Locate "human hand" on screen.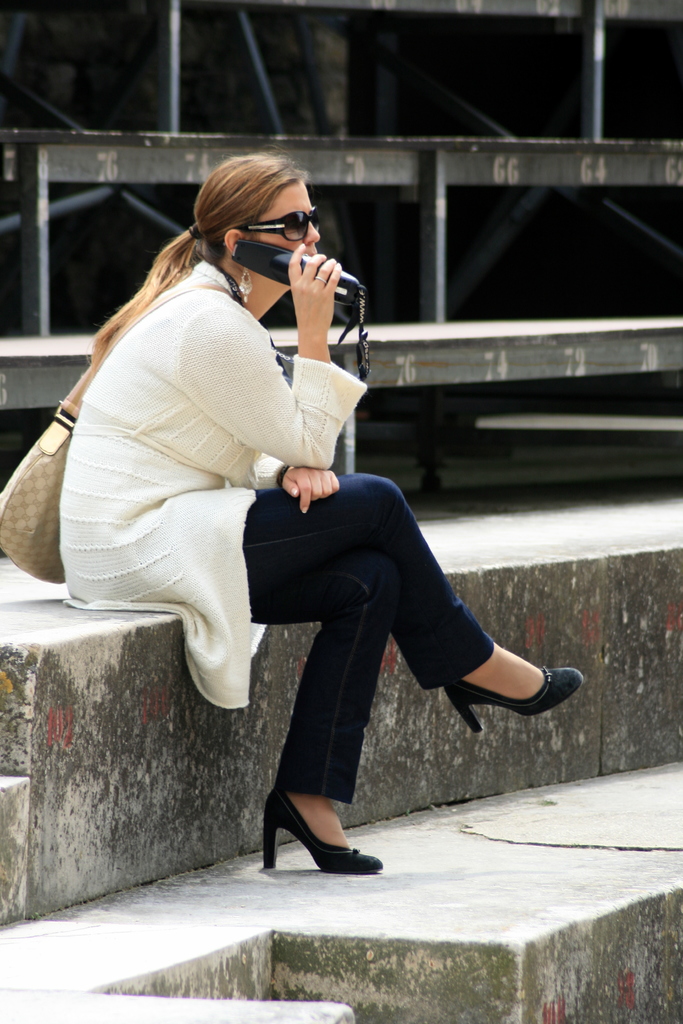
On screen at x1=280 y1=465 x2=342 y2=517.
